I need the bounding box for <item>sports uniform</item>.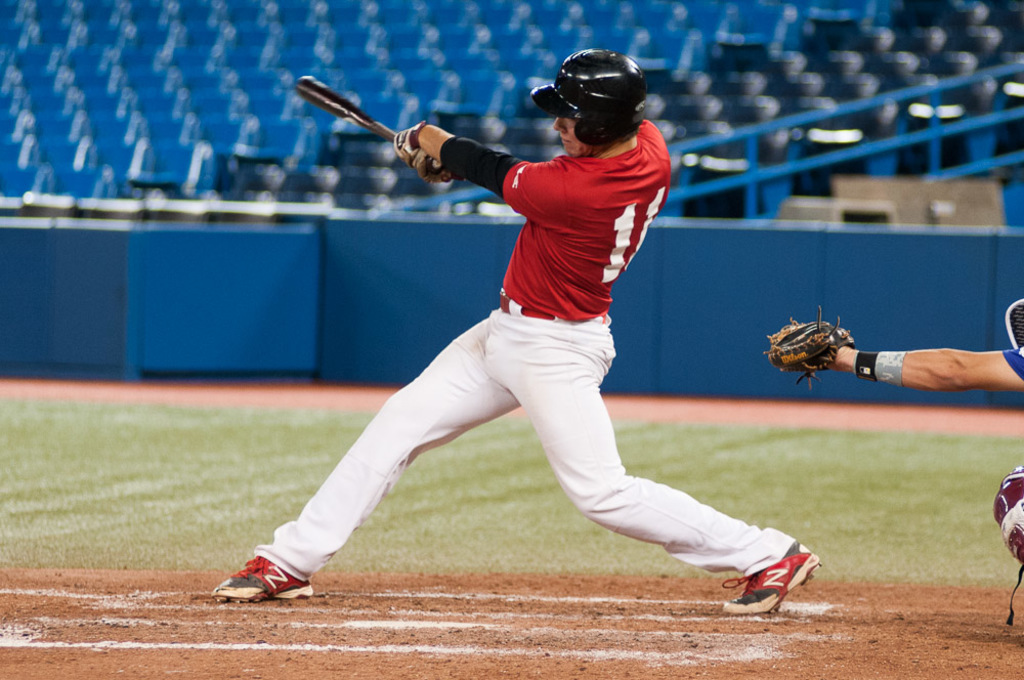
Here it is: 232, 22, 766, 586.
